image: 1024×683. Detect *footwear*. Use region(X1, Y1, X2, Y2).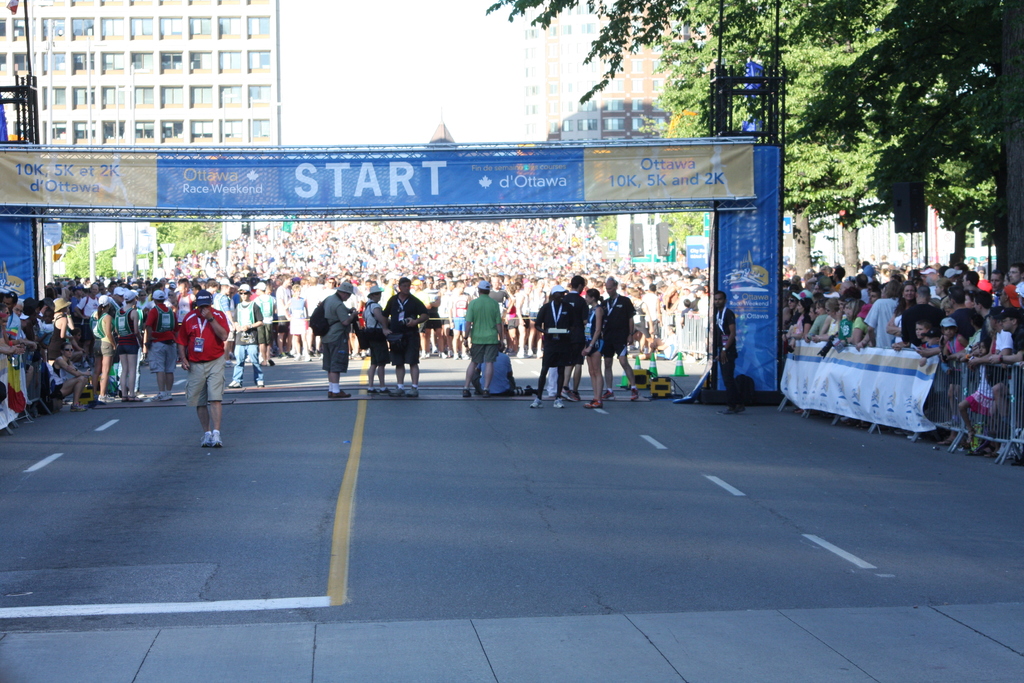
region(554, 399, 563, 407).
